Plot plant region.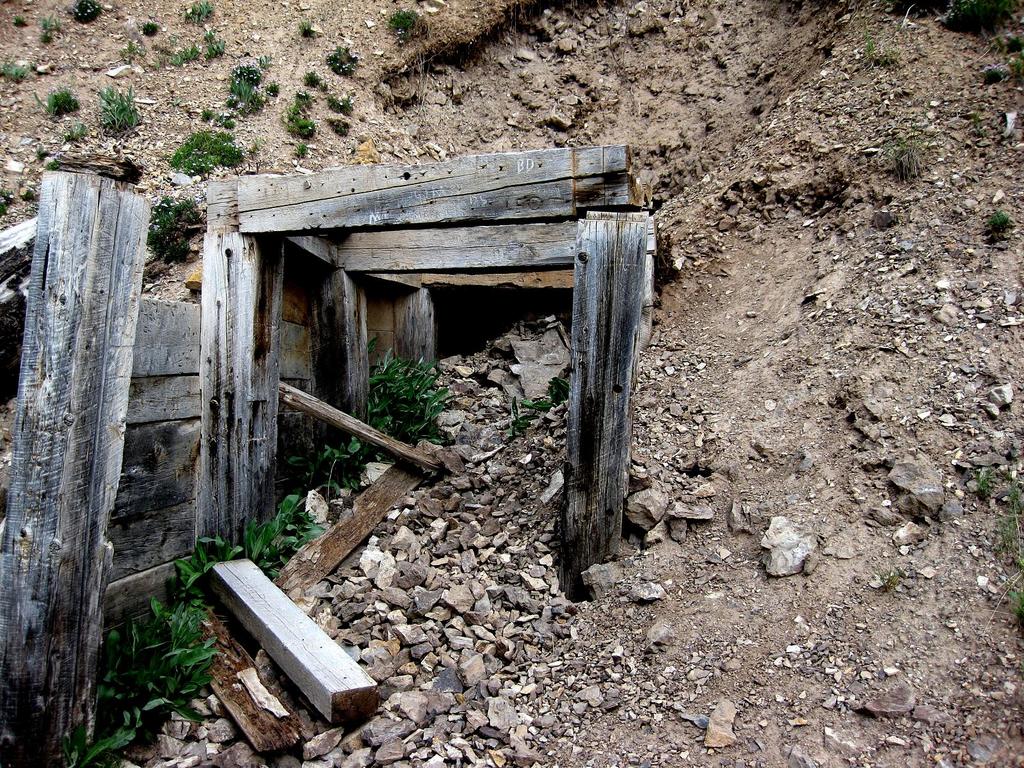
Plotted at (x1=884, y1=122, x2=927, y2=172).
